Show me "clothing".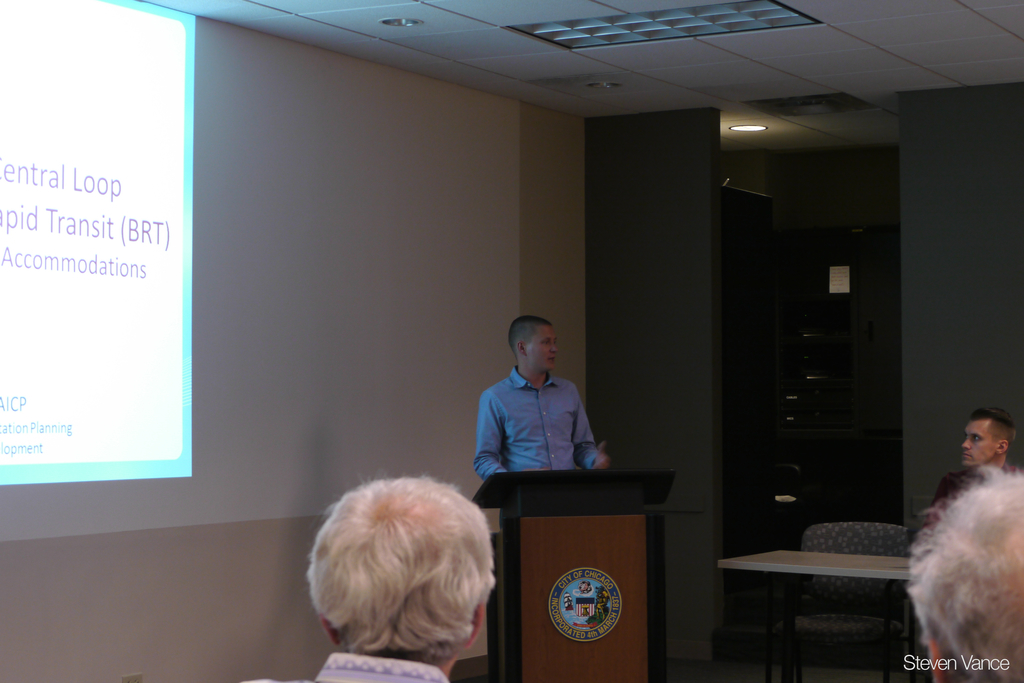
"clothing" is here: region(911, 450, 1023, 530).
